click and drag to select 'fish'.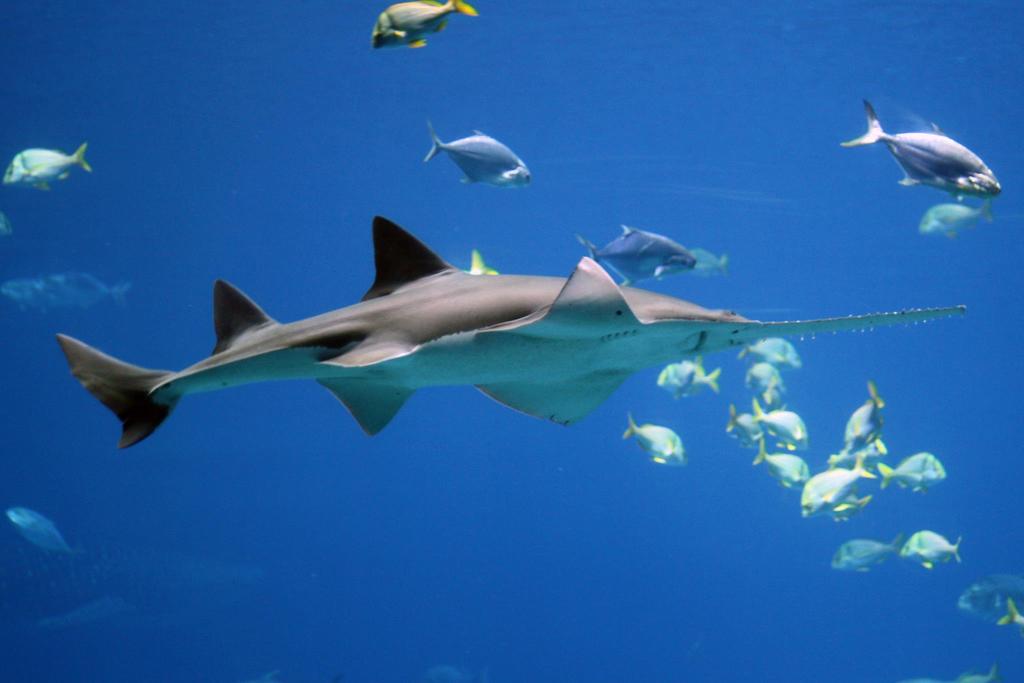
Selection: BBox(900, 532, 964, 567).
